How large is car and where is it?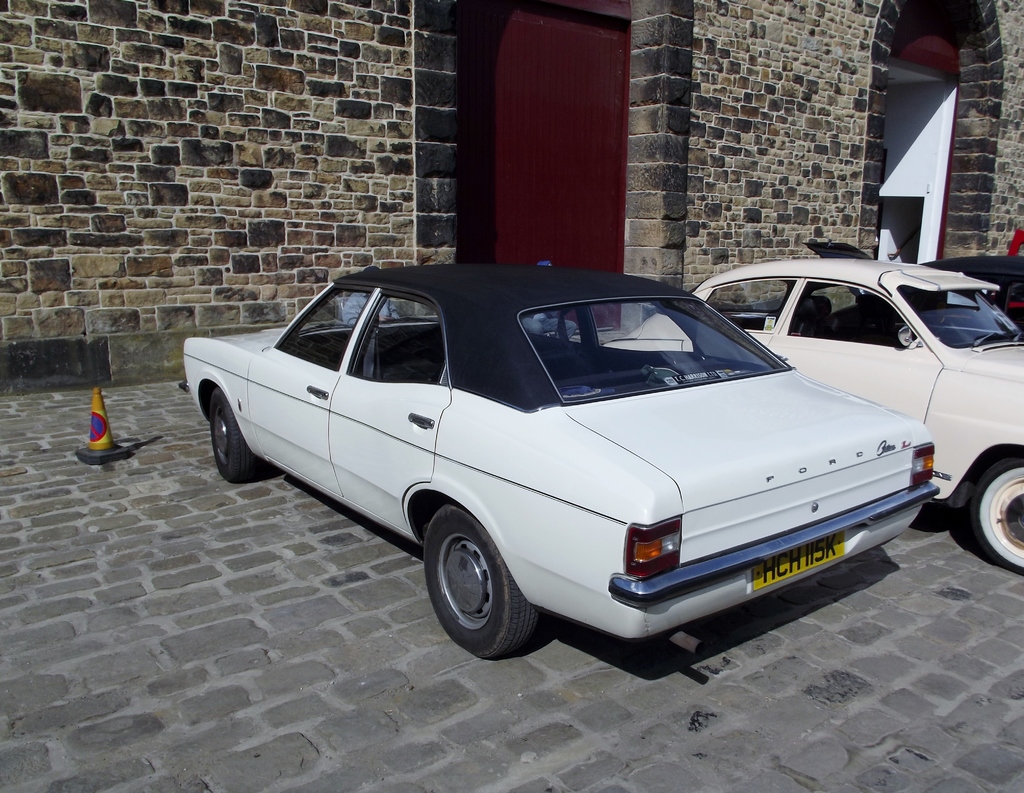
Bounding box: left=172, top=255, right=940, bottom=662.
